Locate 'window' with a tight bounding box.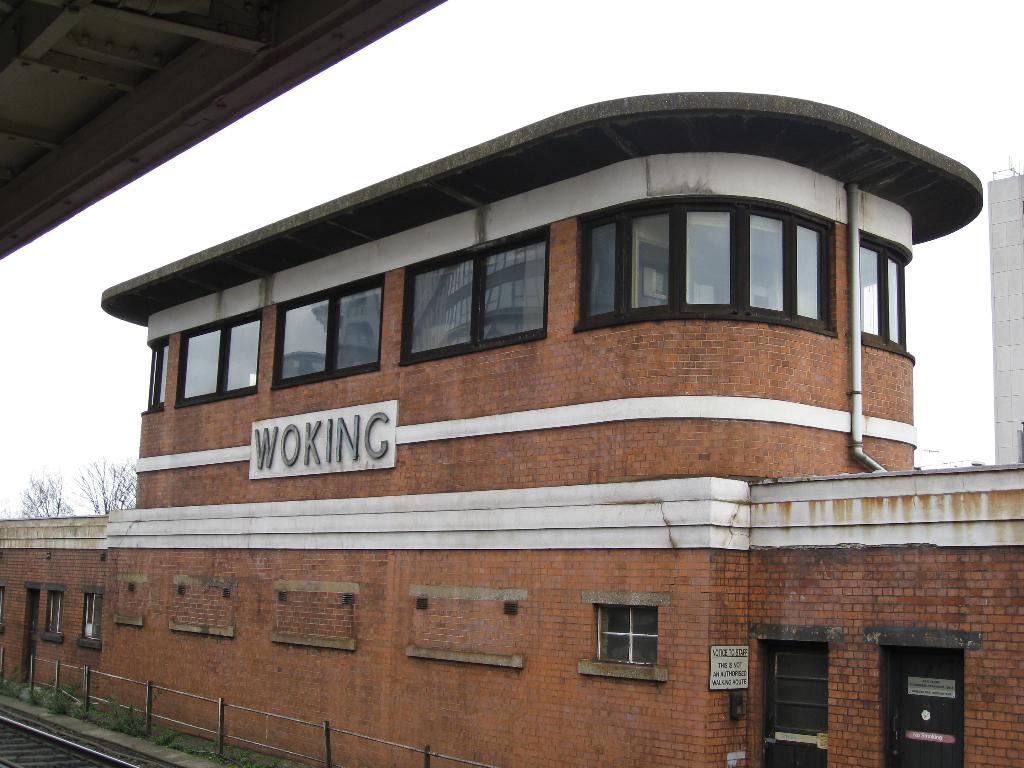
pyautogui.locateOnScreen(854, 234, 922, 351).
